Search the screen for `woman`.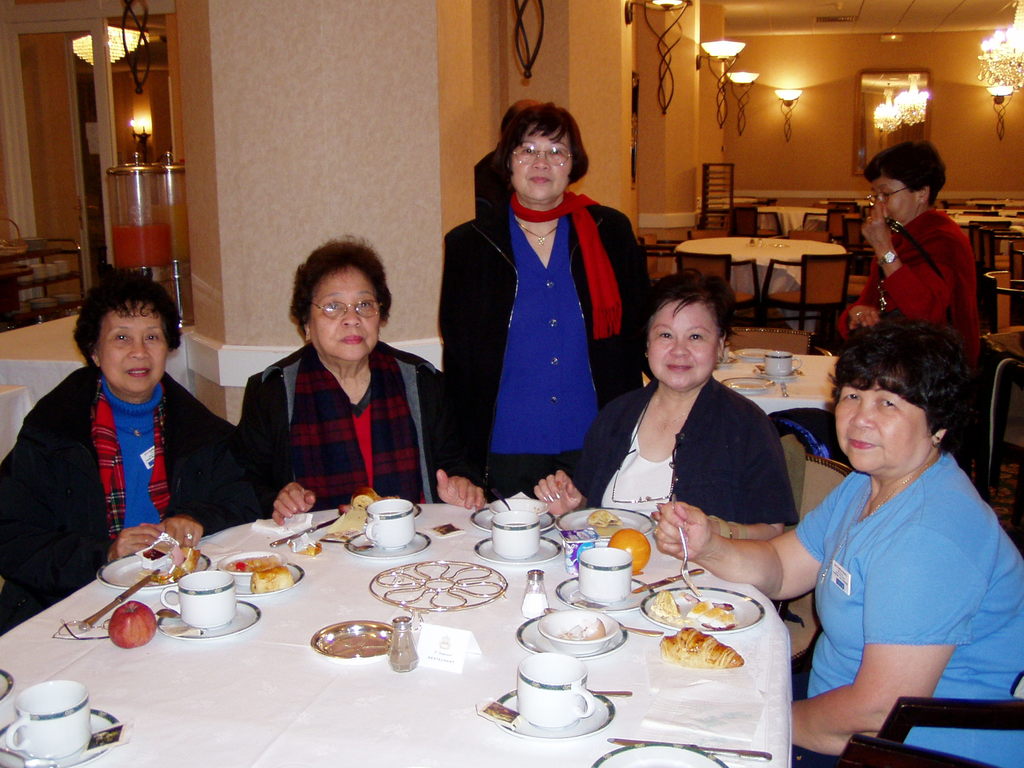
Found at 417,99,654,522.
